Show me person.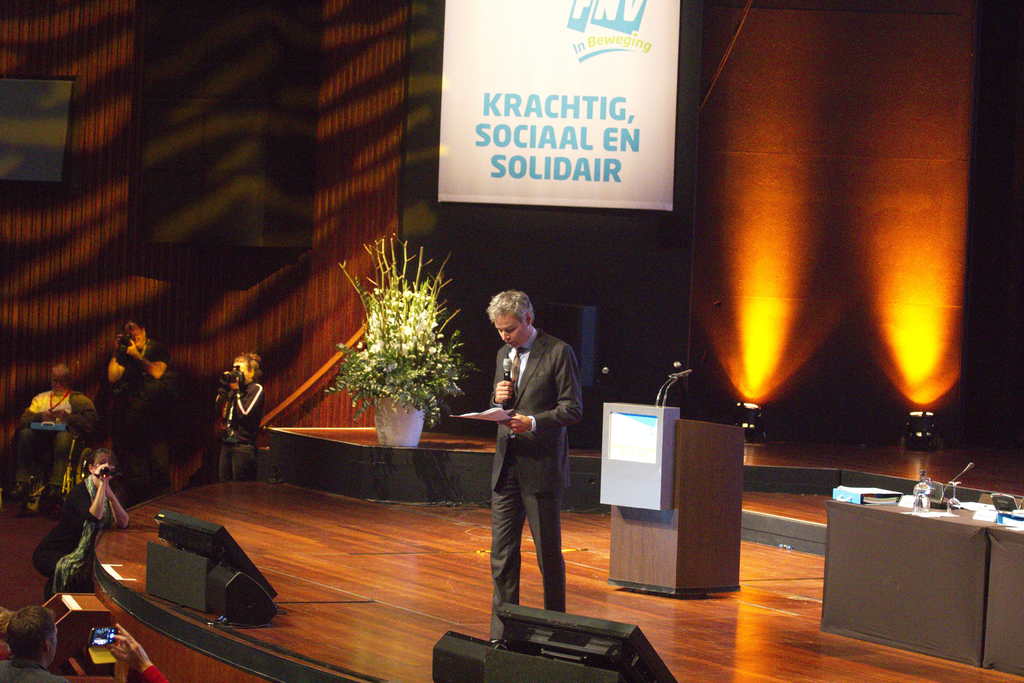
person is here: detection(15, 359, 95, 506).
